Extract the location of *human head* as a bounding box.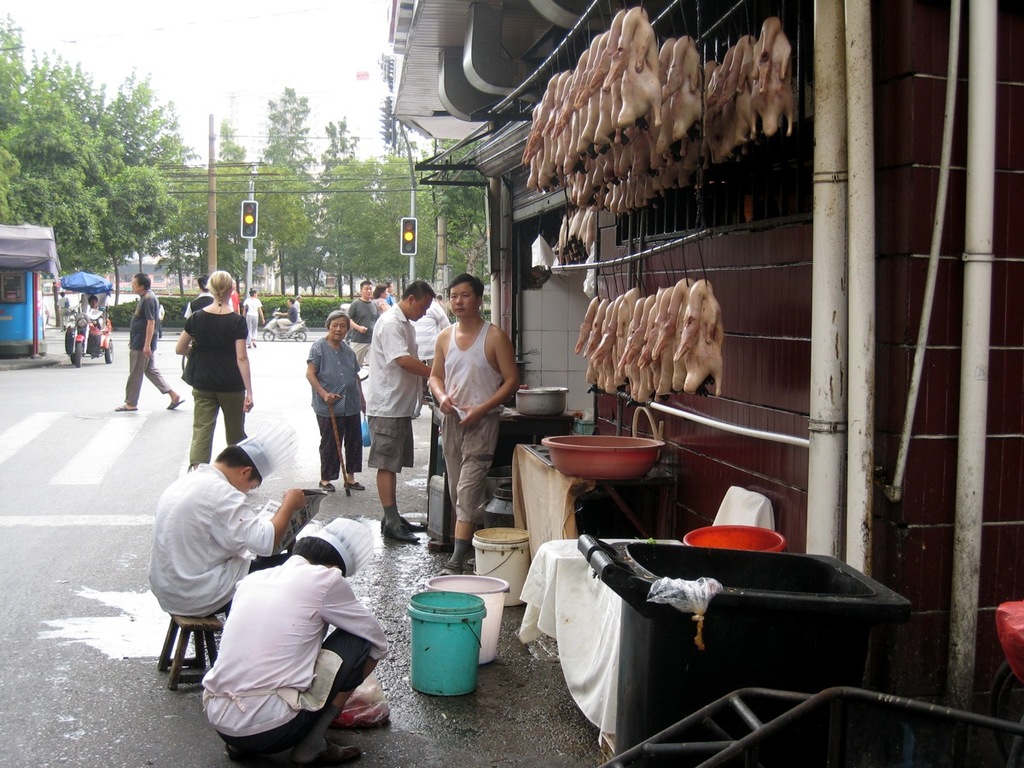
[197, 276, 205, 297].
